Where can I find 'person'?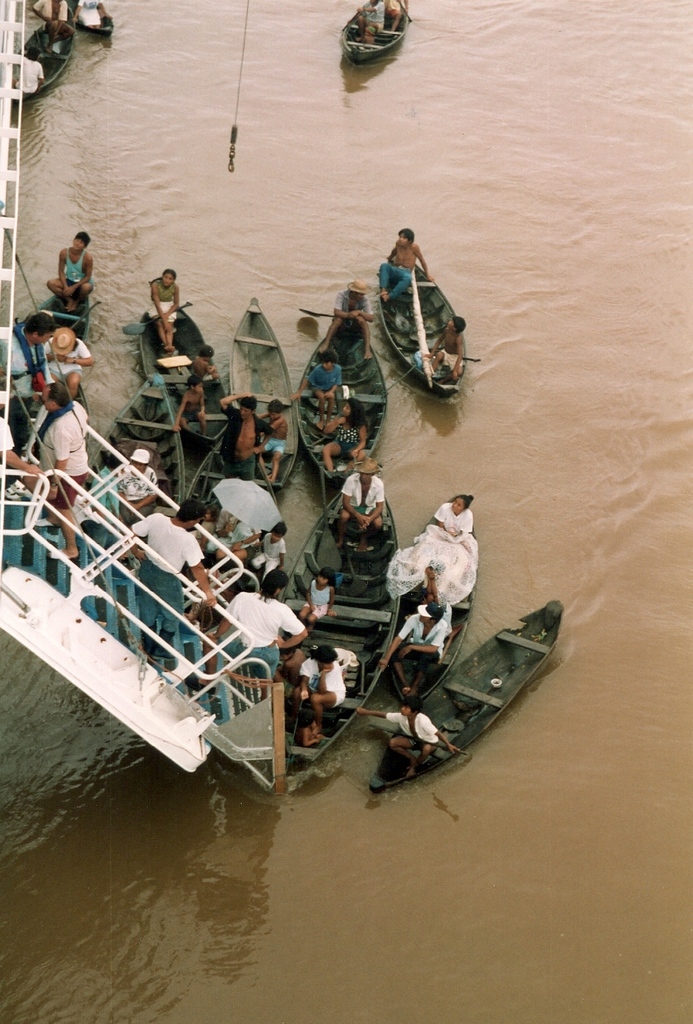
You can find it at [x1=333, y1=455, x2=385, y2=552].
